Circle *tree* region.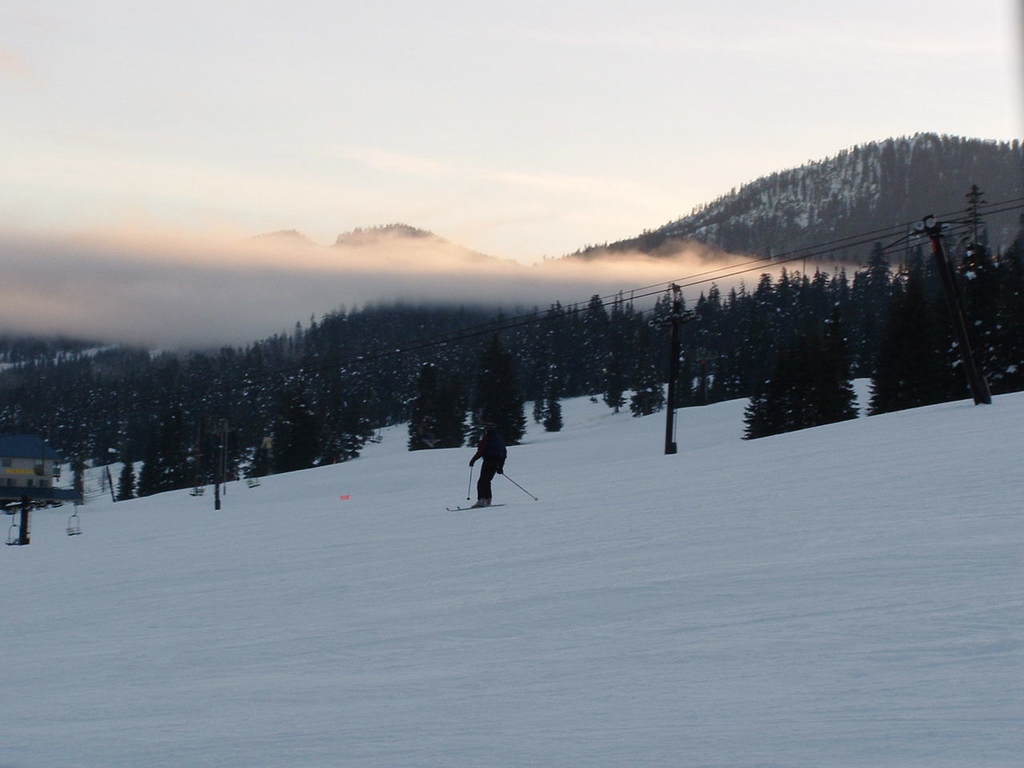
Region: [697, 284, 709, 350].
